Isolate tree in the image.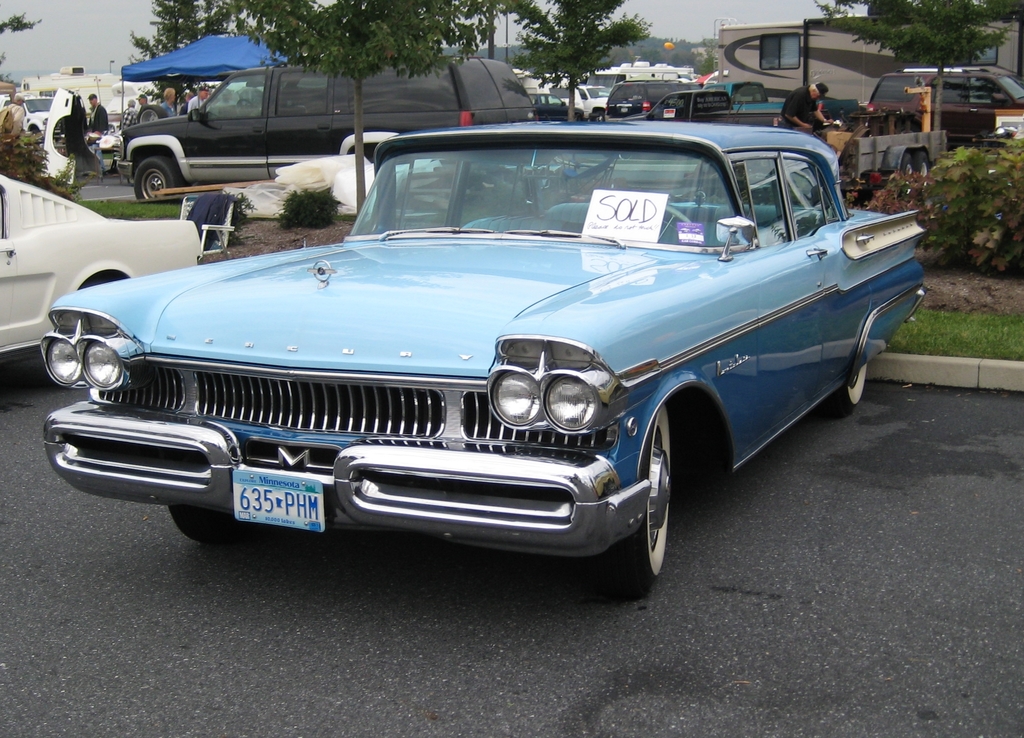
Isolated region: BBox(215, 3, 505, 220).
